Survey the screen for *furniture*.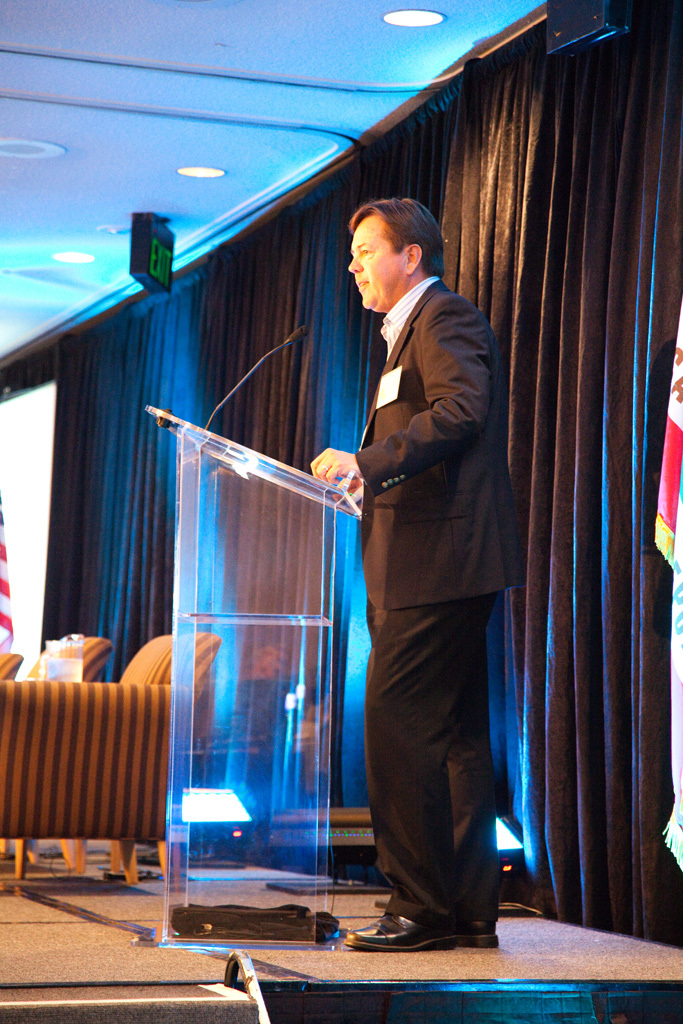
Survey found: box=[0, 648, 21, 675].
